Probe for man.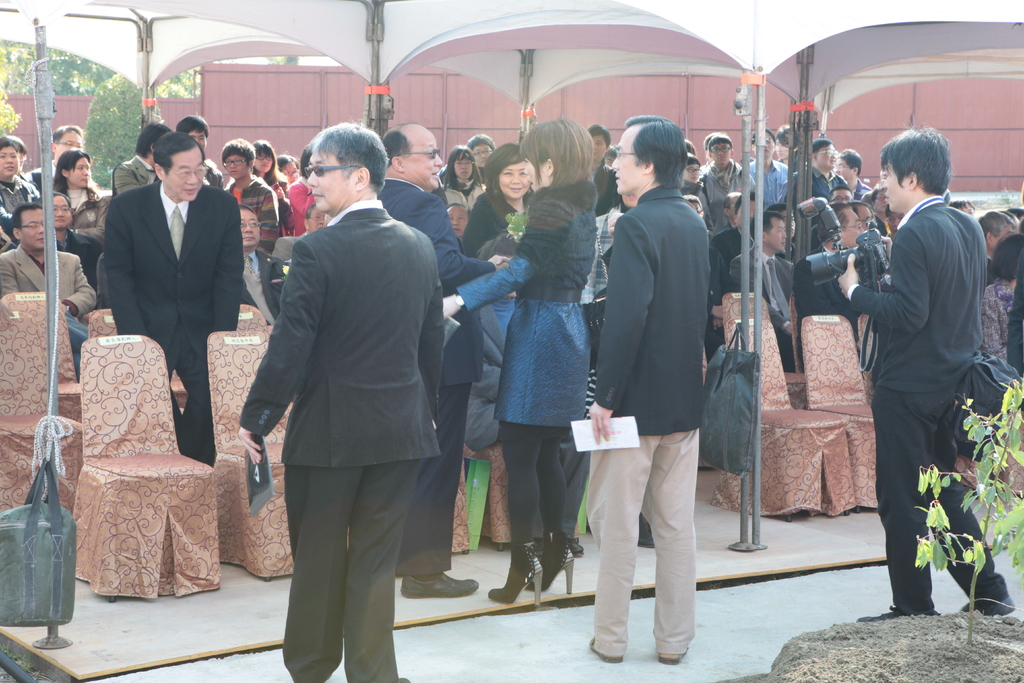
Probe result: detection(273, 207, 325, 267).
